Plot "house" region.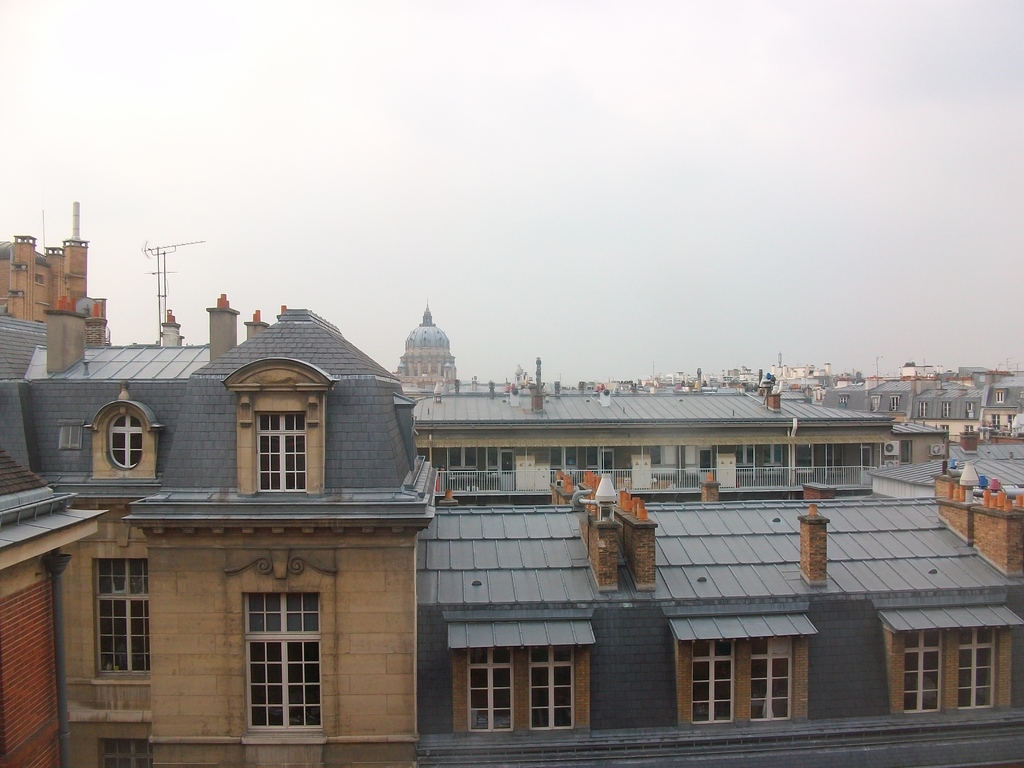
Plotted at bbox(413, 352, 890, 502).
